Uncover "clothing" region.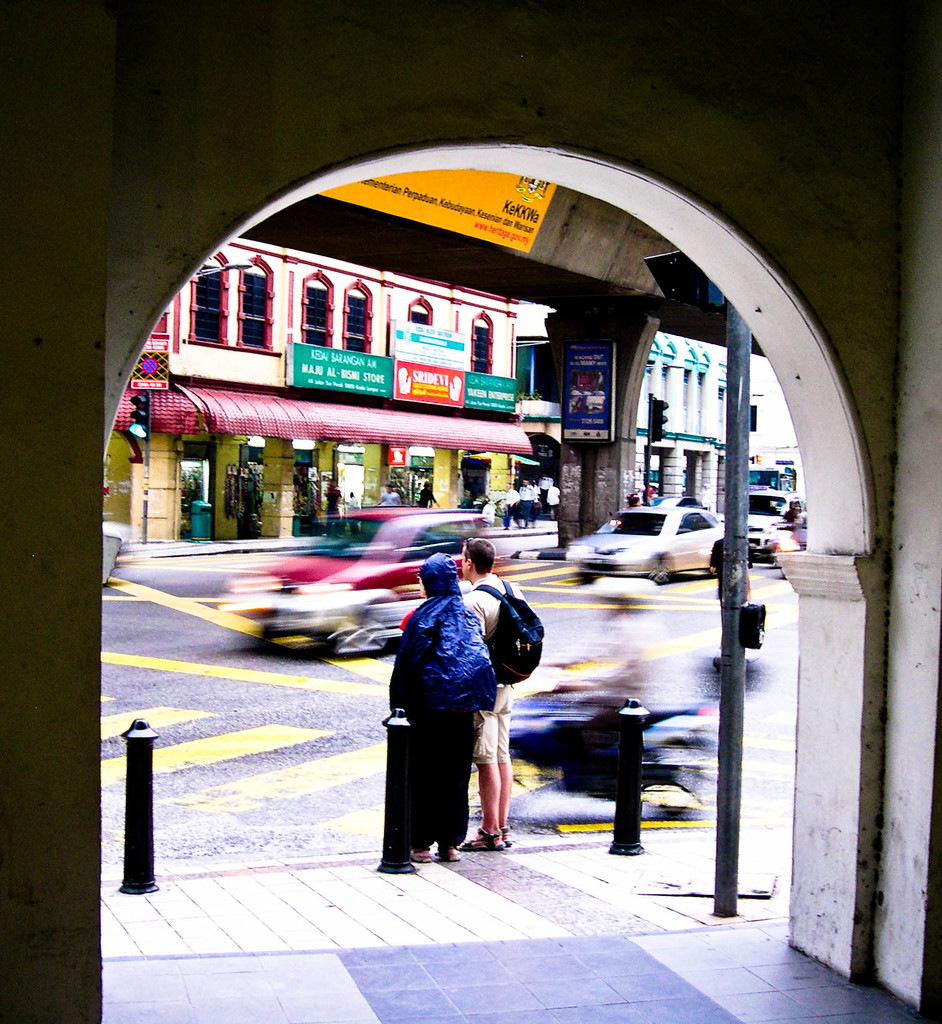
Uncovered: [x1=348, y1=495, x2=360, y2=513].
